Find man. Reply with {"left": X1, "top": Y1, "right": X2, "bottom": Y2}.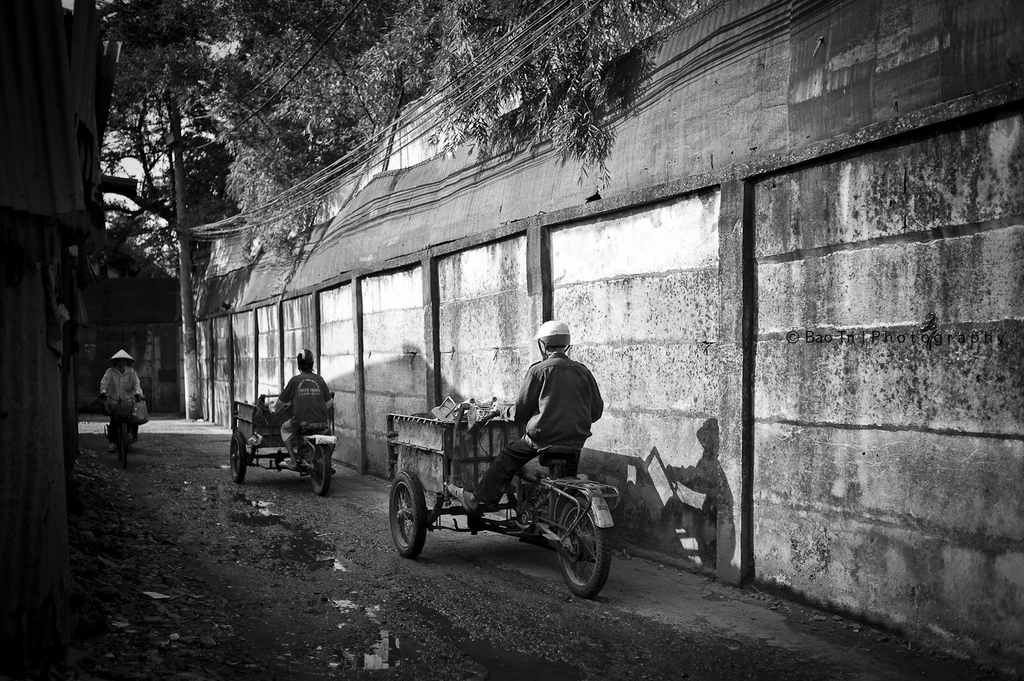
{"left": 504, "top": 332, "right": 616, "bottom": 508}.
